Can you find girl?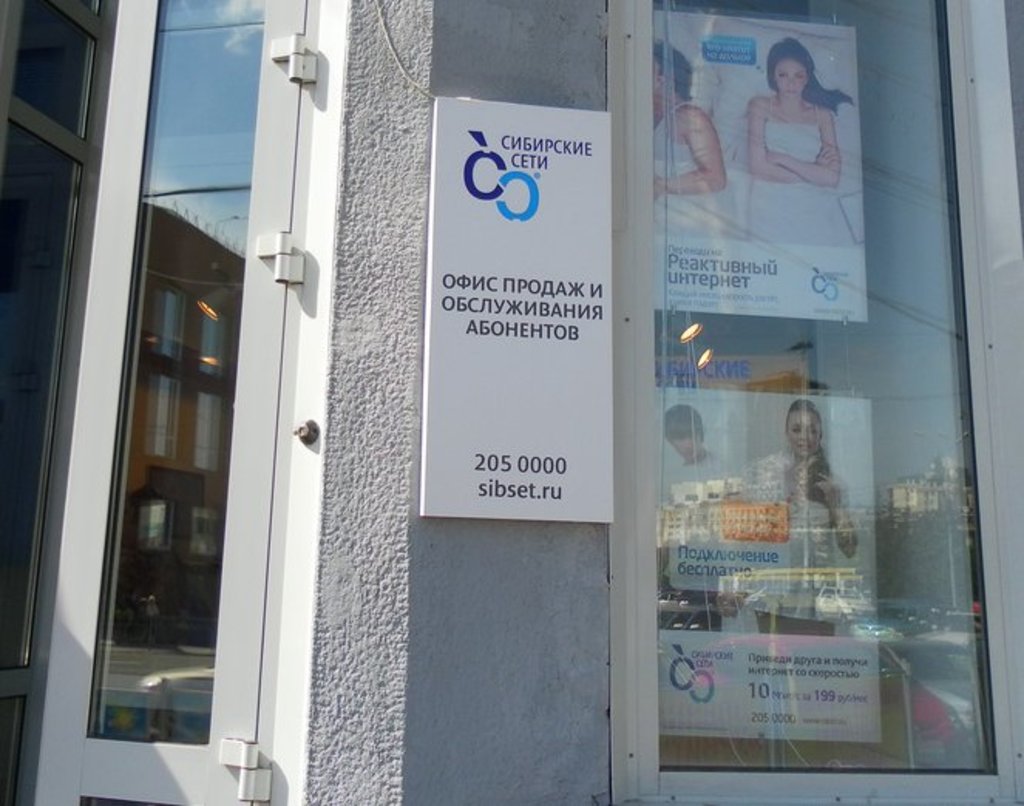
Yes, bounding box: {"left": 751, "top": 398, "right": 854, "bottom": 641}.
